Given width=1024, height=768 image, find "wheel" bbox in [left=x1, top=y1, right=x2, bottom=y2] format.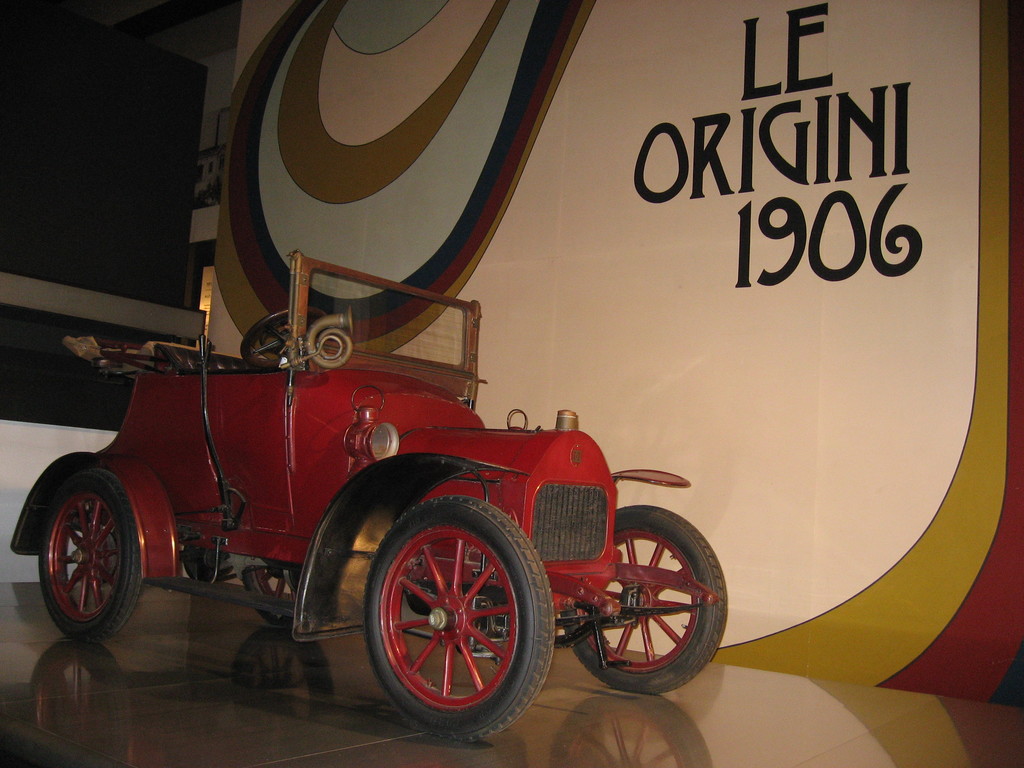
[left=360, top=492, right=559, bottom=737].
